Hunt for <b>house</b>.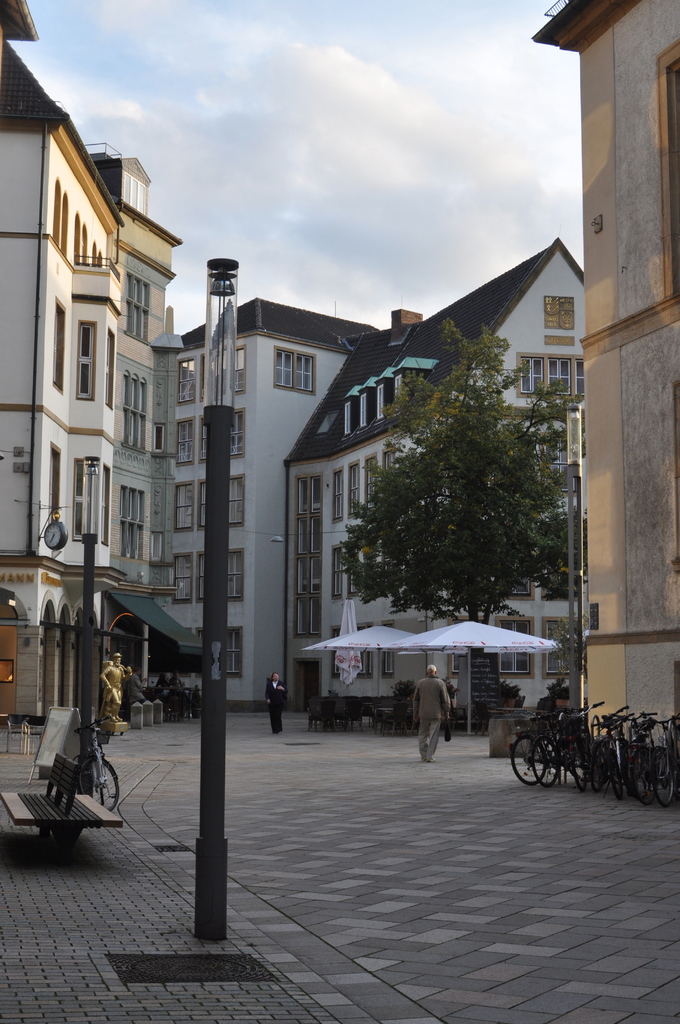
Hunted down at box(287, 241, 584, 732).
